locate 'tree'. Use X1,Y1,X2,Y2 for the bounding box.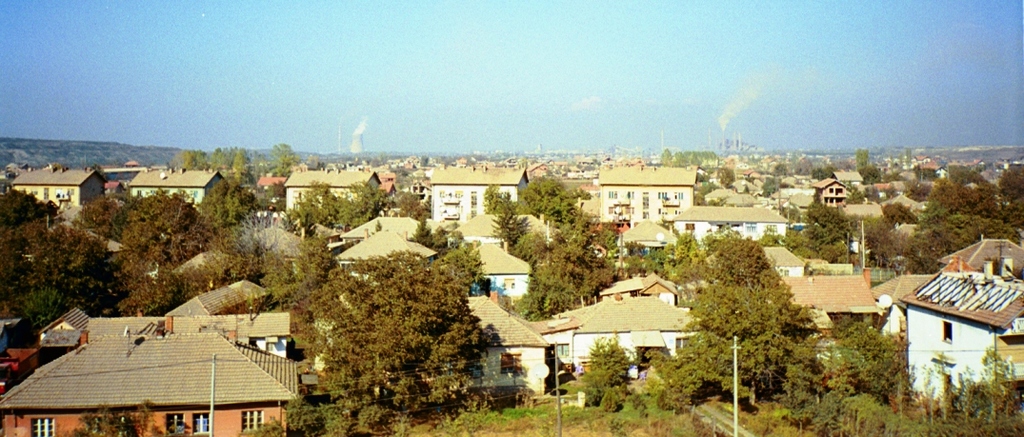
113,189,201,265.
